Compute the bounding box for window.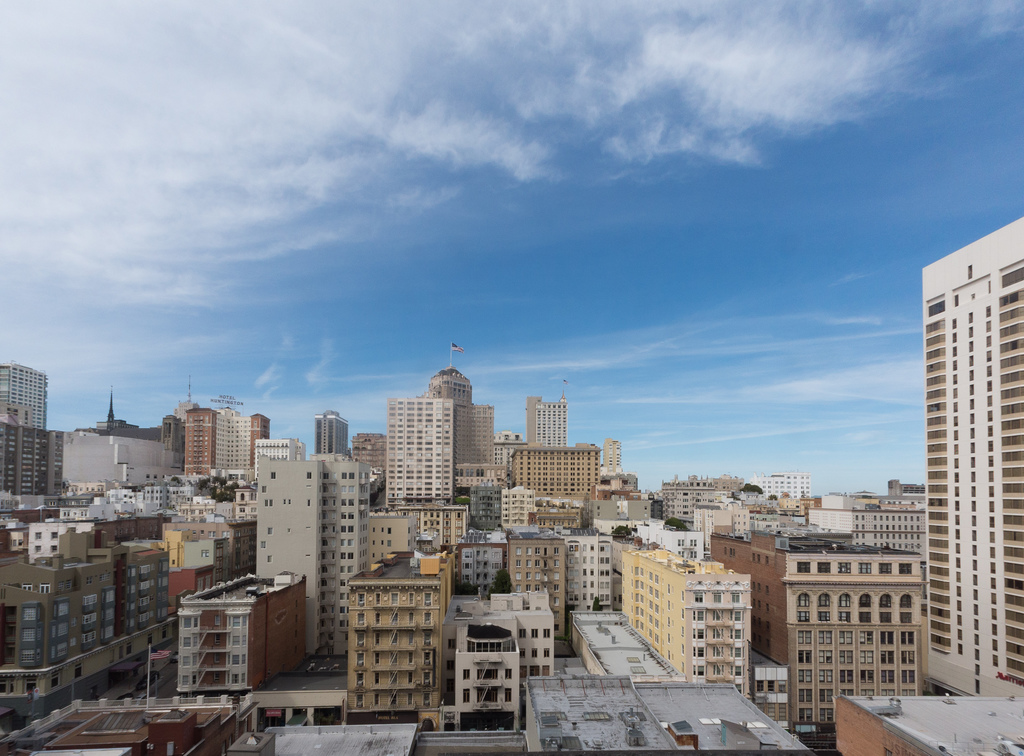
[882, 666, 896, 684].
